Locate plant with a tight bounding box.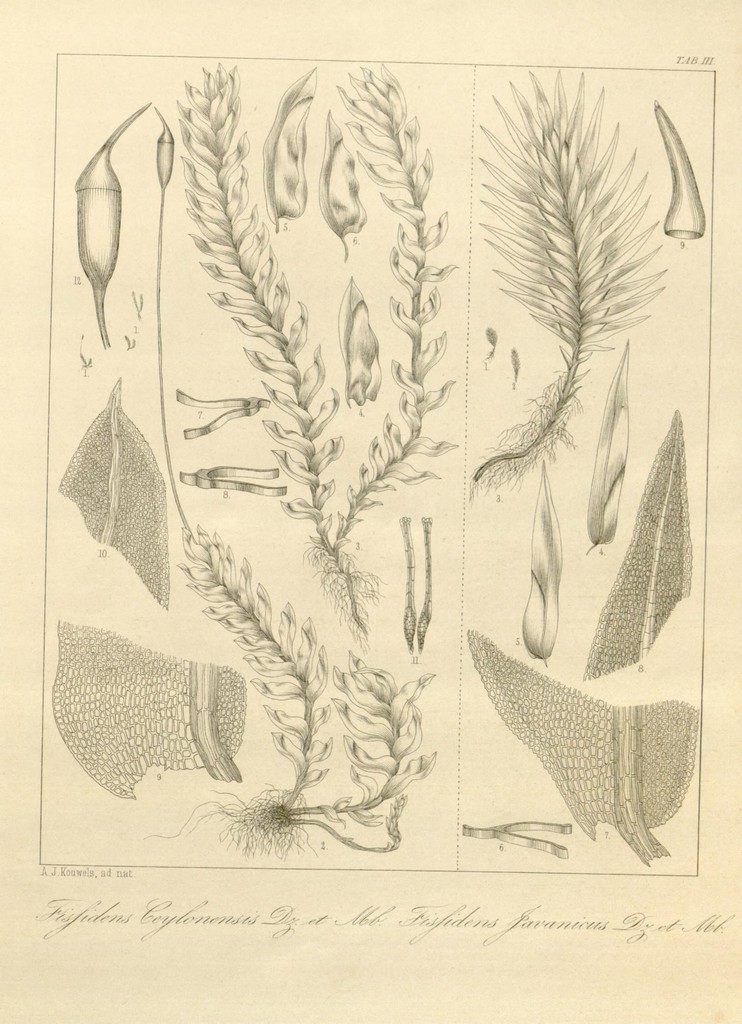
{"x1": 73, "y1": 99, "x2": 439, "y2": 861}.
